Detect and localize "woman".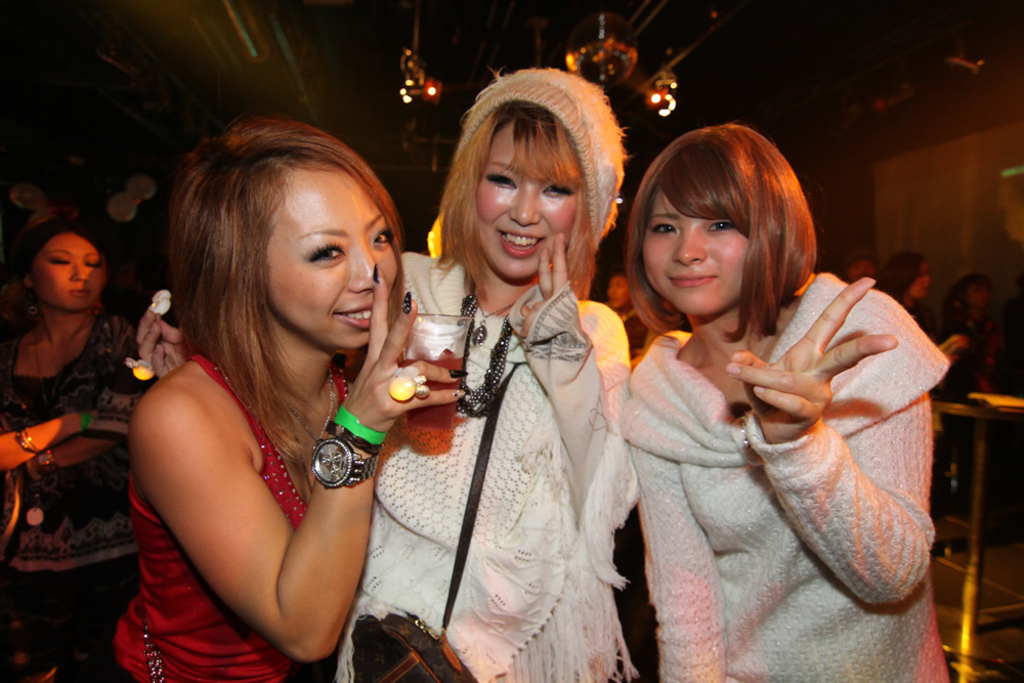
Localized at BBox(385, 77, 622, 682).
